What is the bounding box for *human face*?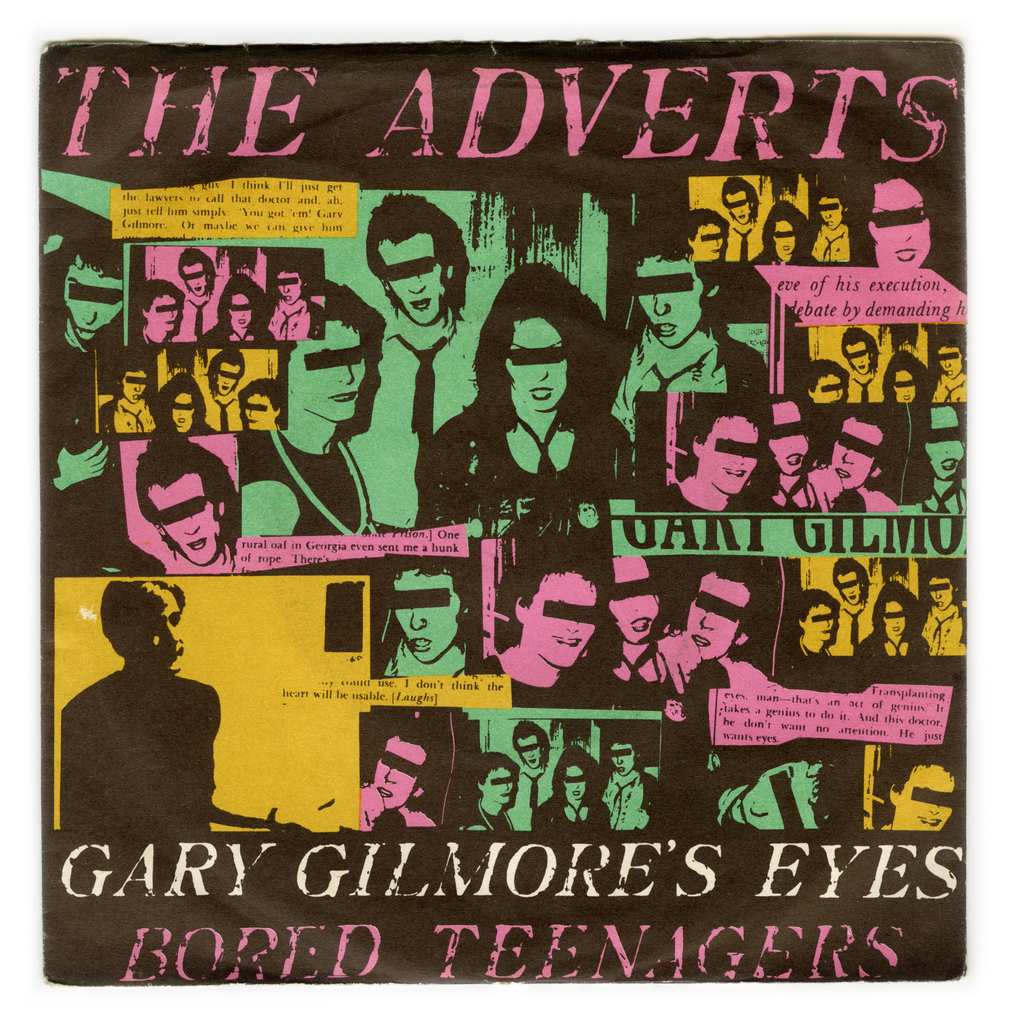
l=729, t=191, r=750, b=223.
